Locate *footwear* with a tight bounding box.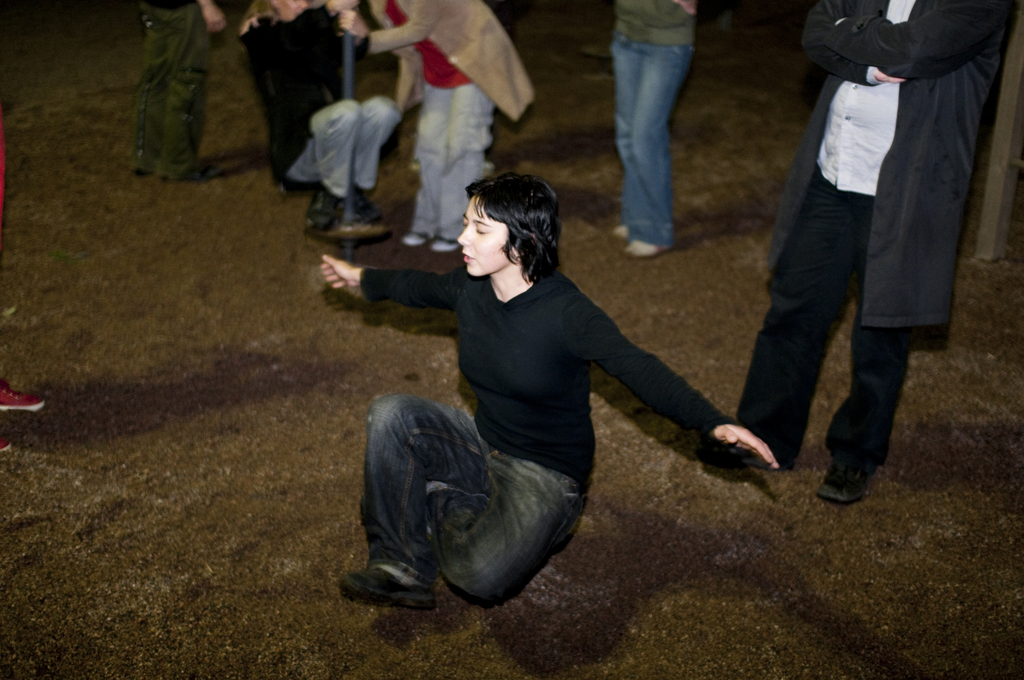
bbox(397, 223, 422, 251).
